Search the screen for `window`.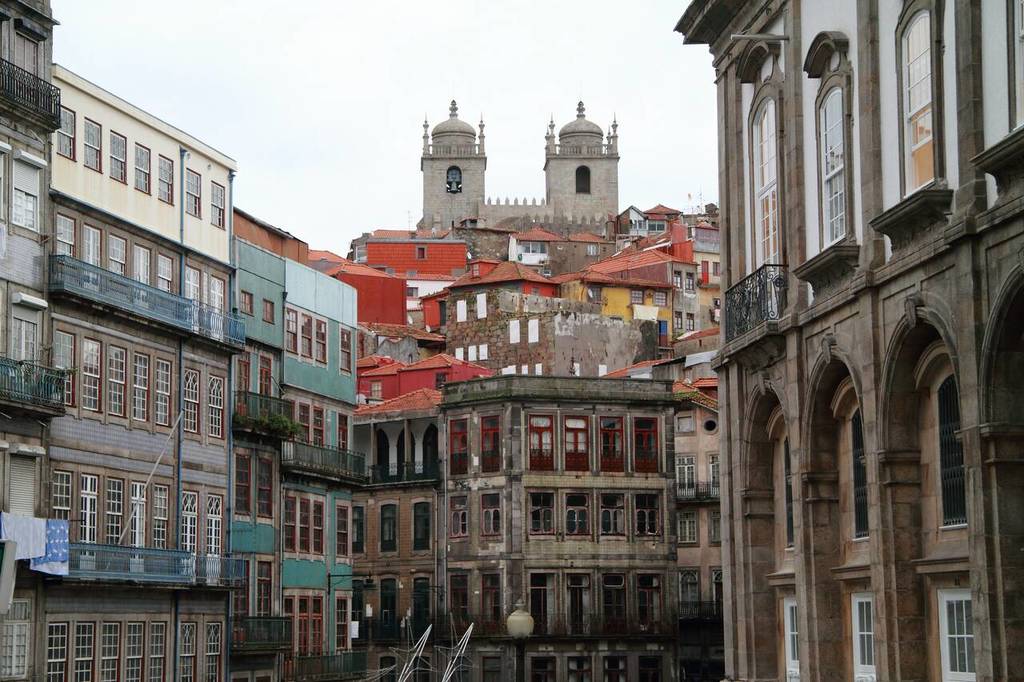
Found at box(313, 407, 325, 466).
